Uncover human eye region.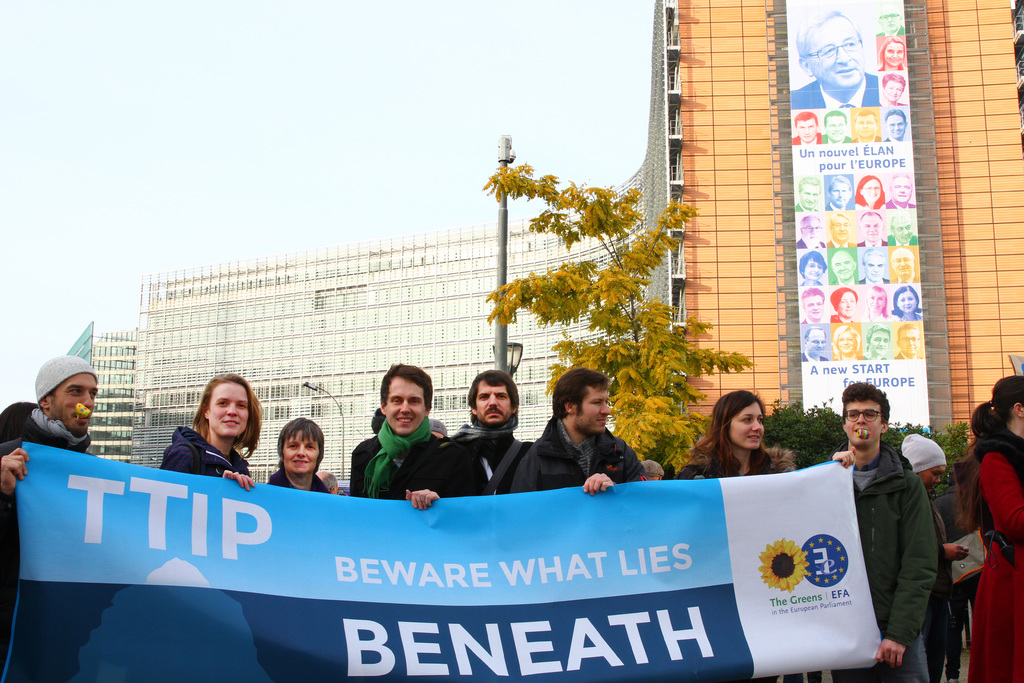
Uncovered: BBox(838, 124, 841, 127).
